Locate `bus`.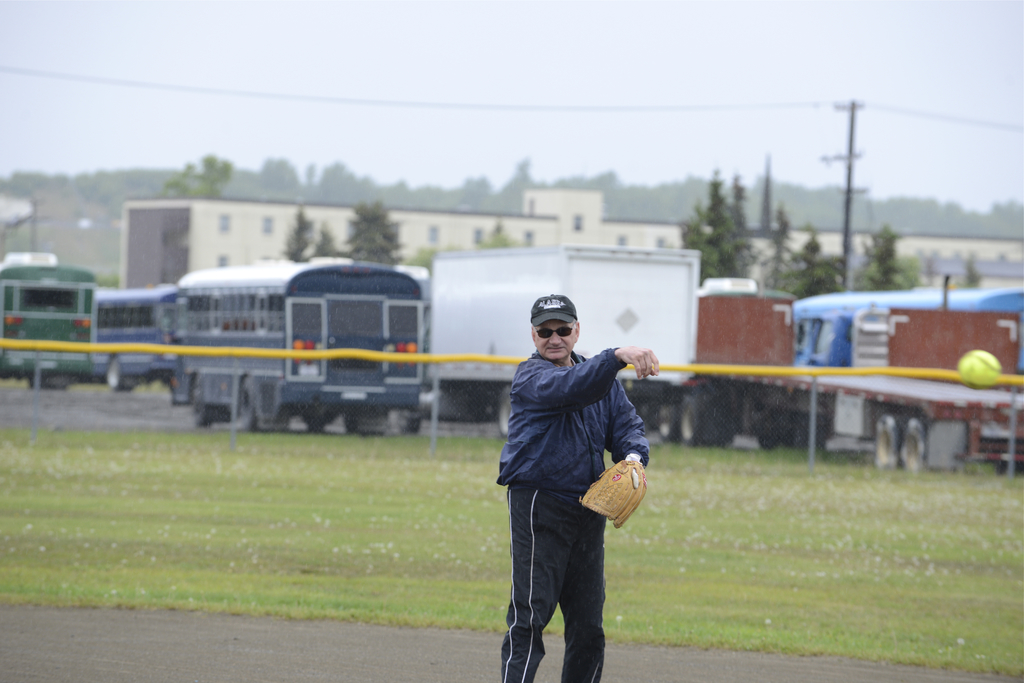
Bounding box: (0, 245, 105, 379).
